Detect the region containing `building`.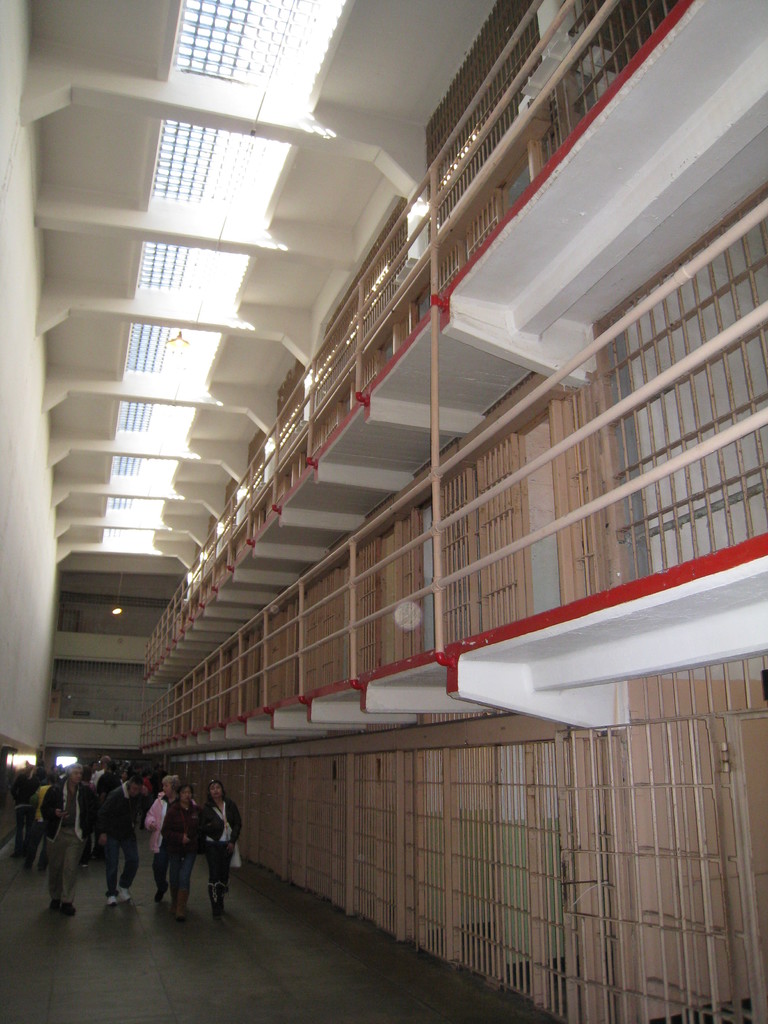
Rect(0, 0, 767, 1023).
